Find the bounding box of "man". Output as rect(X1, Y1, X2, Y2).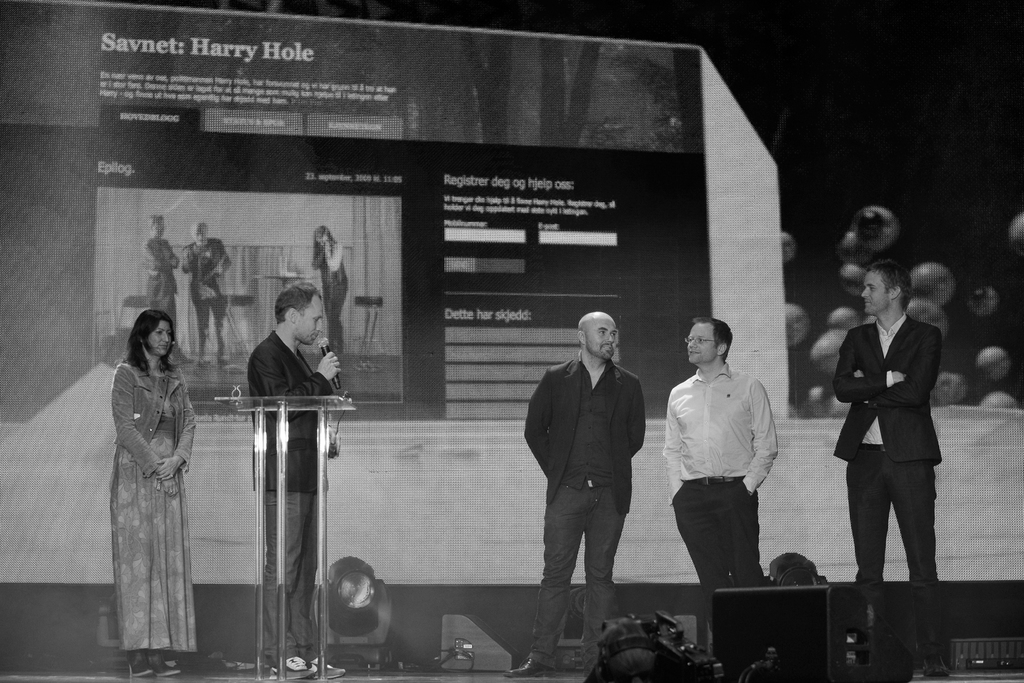
rect(833, 255, 951, 682).
